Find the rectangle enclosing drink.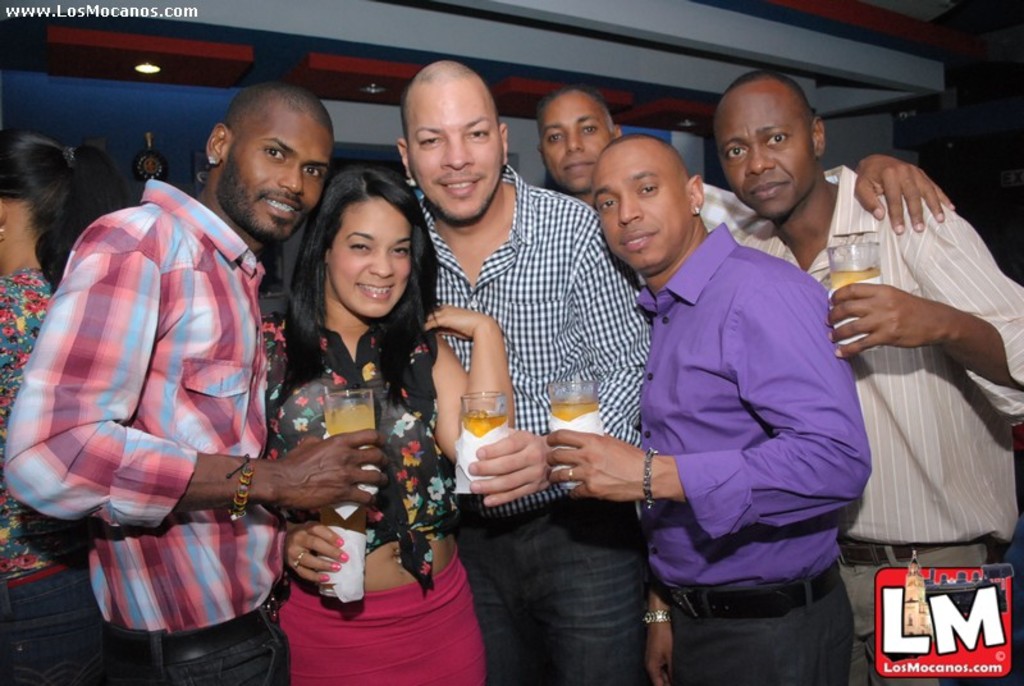
bbox(465, 404, 504, 436).
